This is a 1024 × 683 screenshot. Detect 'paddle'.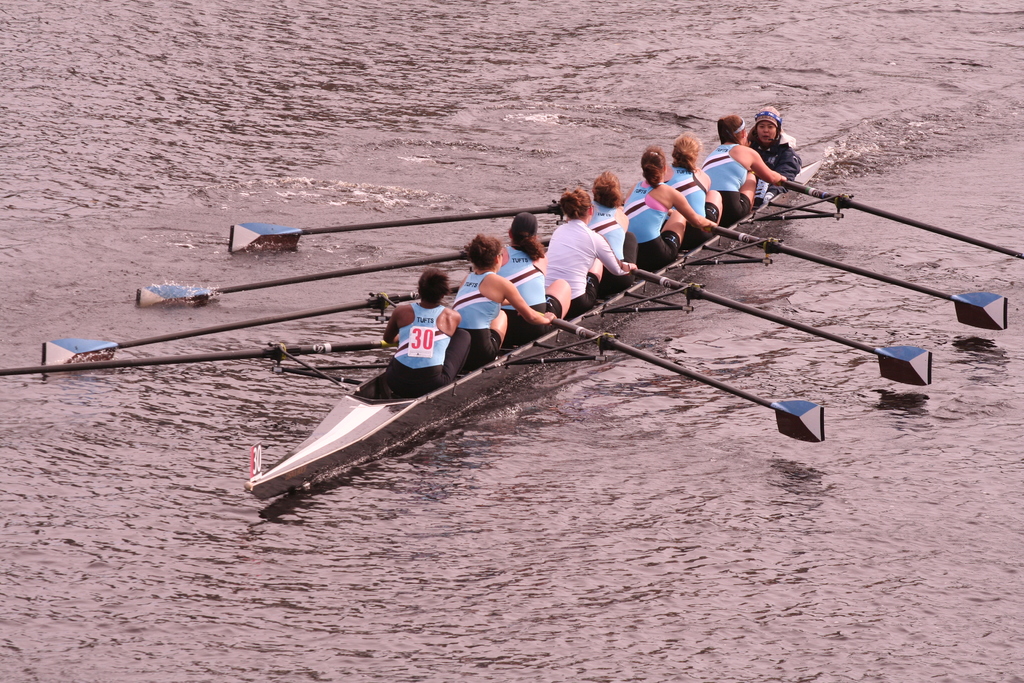
(740, 180, 1023, 265).
